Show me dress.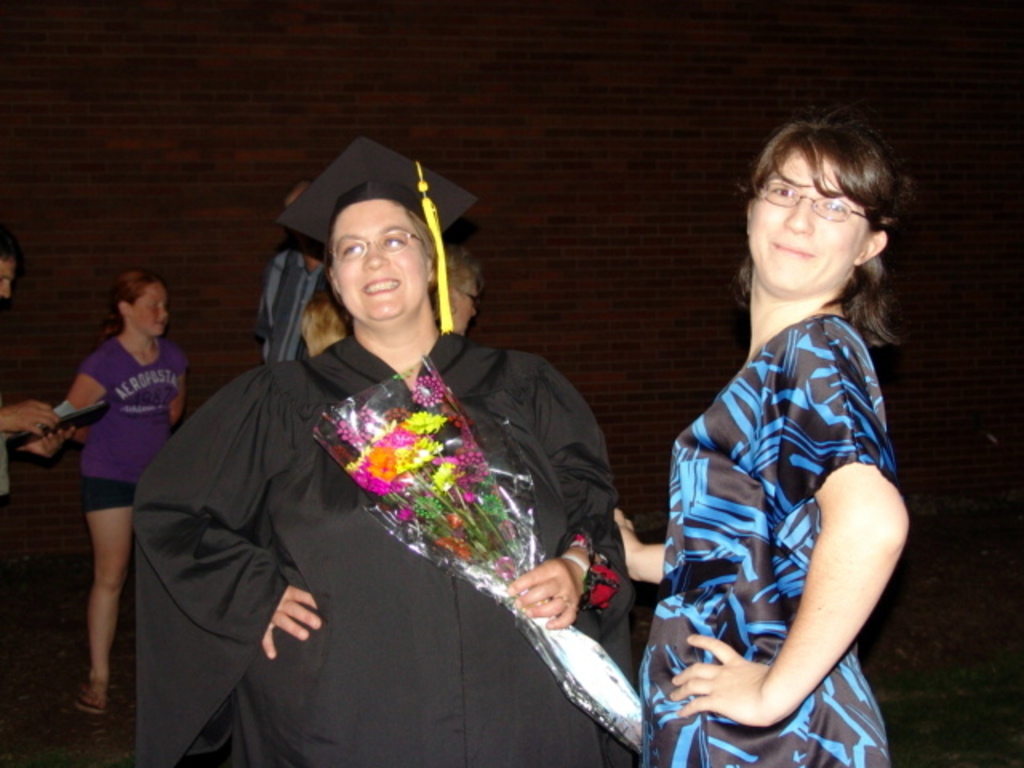
dress is here: box(131, 328, 634, 766).
